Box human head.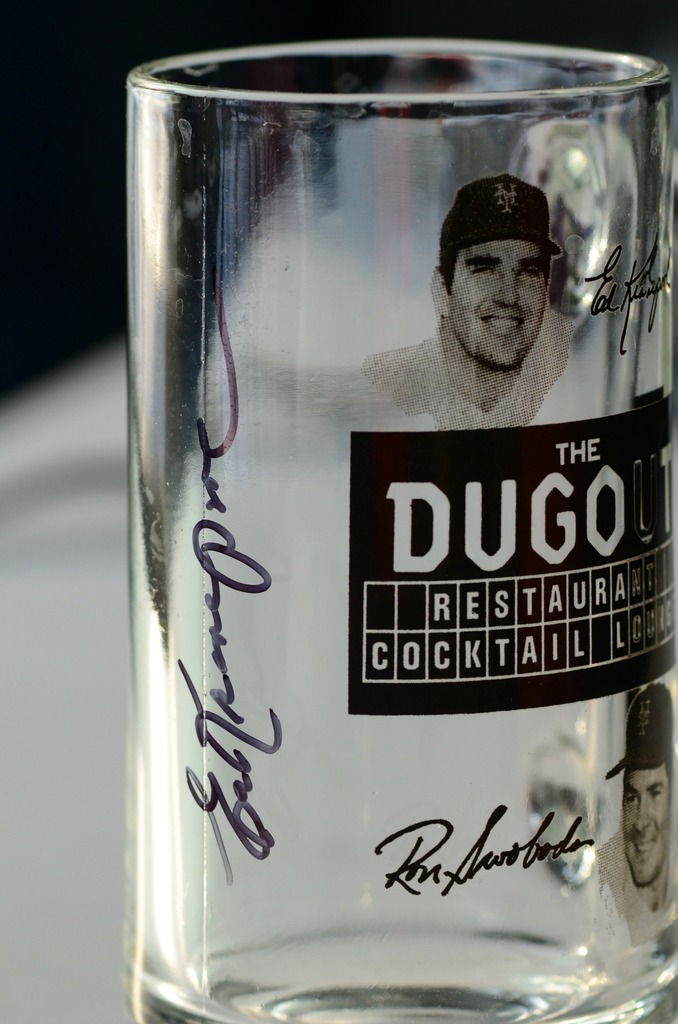
[left=609, top=680, right=677, bottom=893].
